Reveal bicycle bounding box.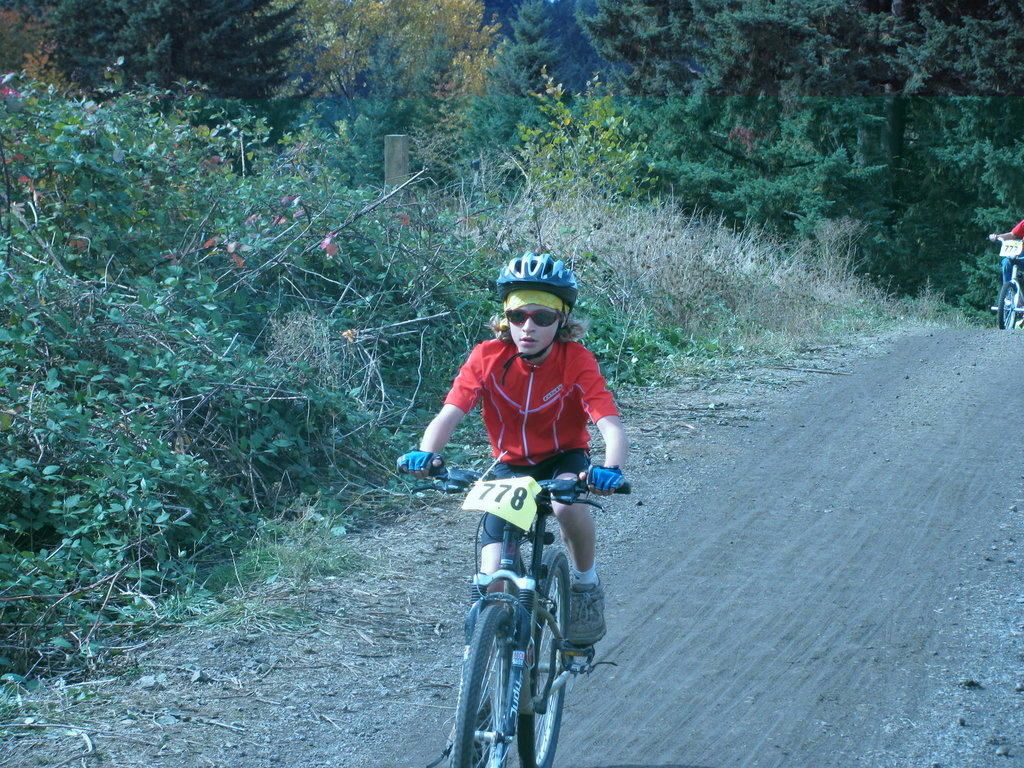
Revealed: (left=985, top=233, right=1023, bottom=331).
